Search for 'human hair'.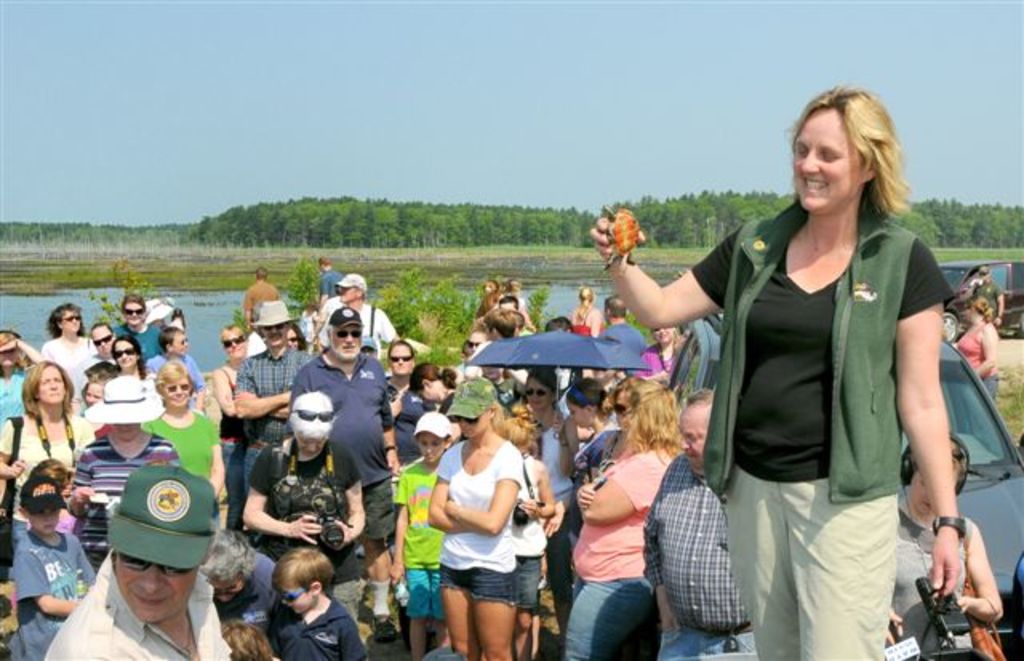
Found at bbox=(480, 277, 501, 294).
